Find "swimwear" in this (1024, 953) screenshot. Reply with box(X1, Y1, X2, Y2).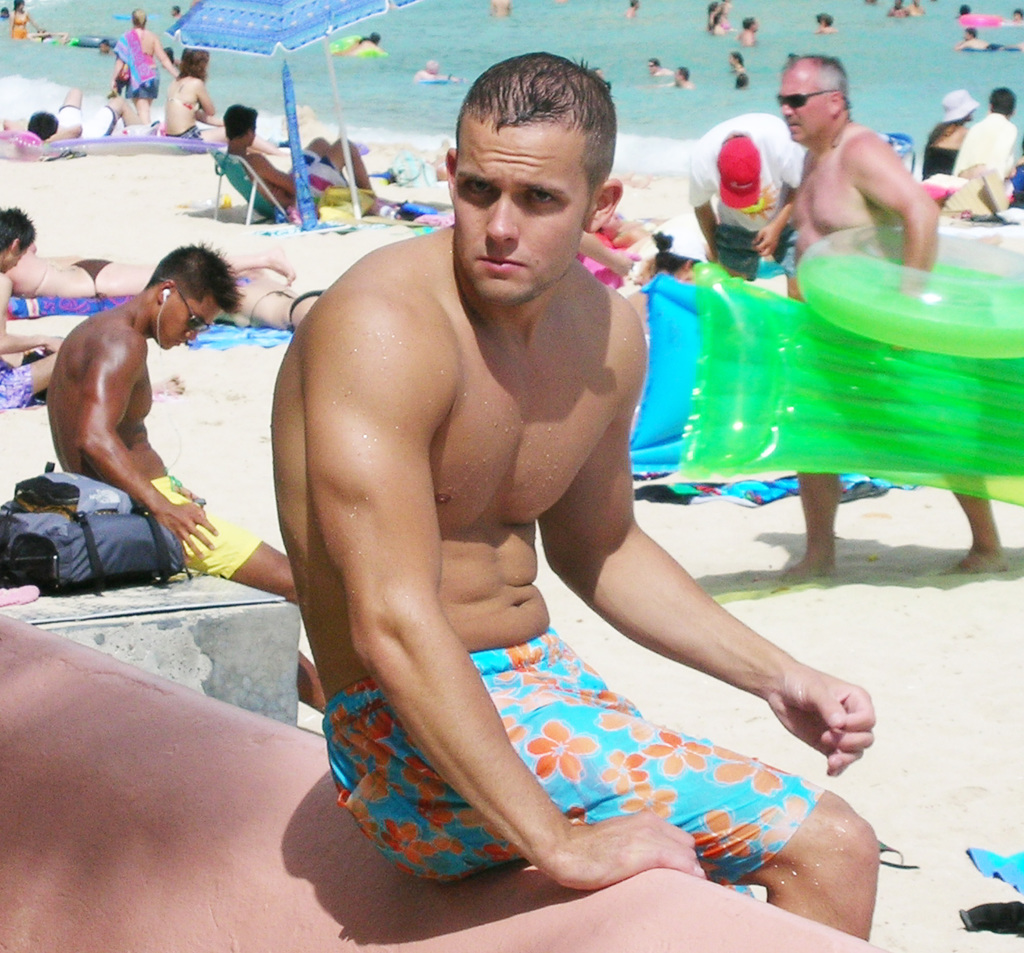
box(0, 353, 59, 406).
